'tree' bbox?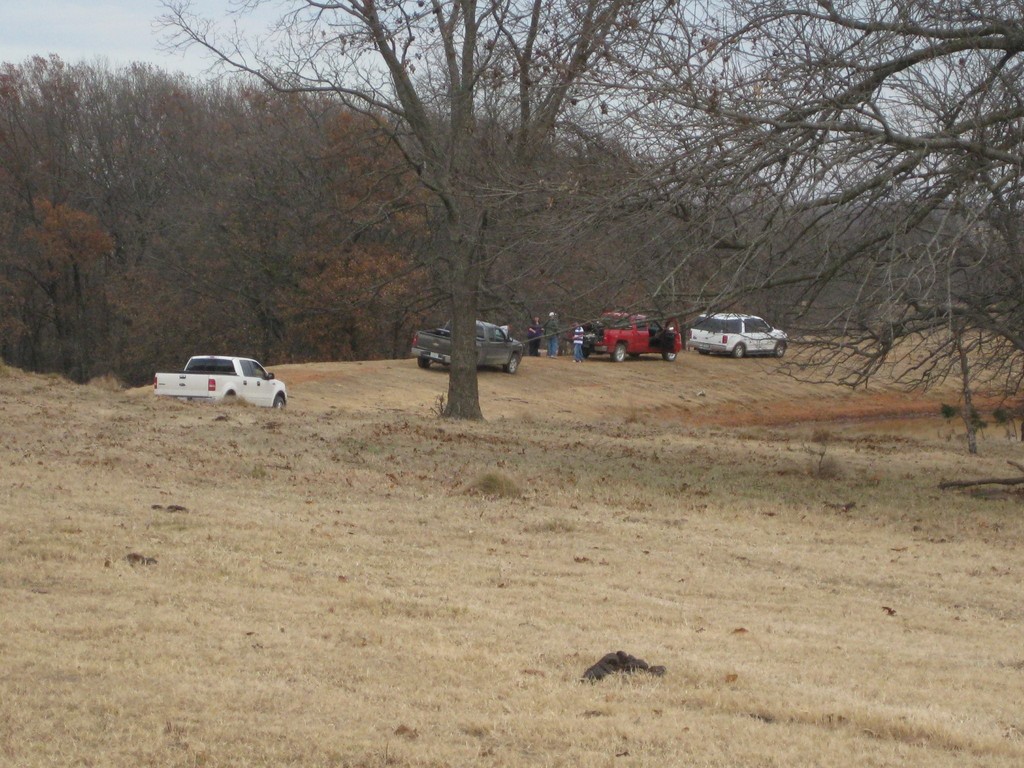
box(225, 67, 337, 371)
